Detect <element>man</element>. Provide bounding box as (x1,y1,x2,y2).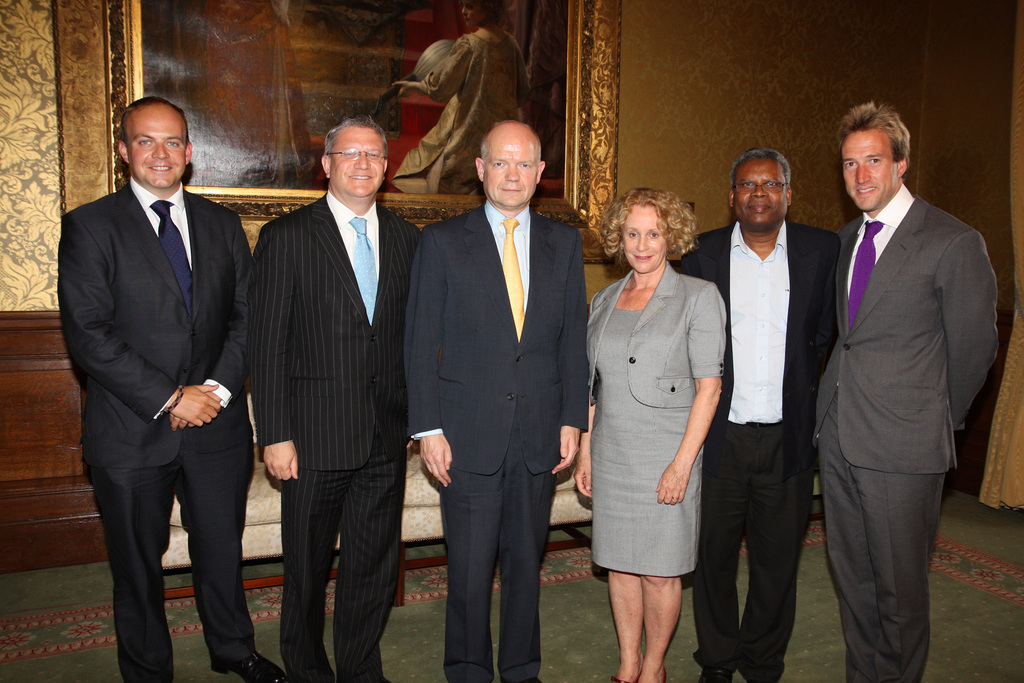
(251,115,420,682).
